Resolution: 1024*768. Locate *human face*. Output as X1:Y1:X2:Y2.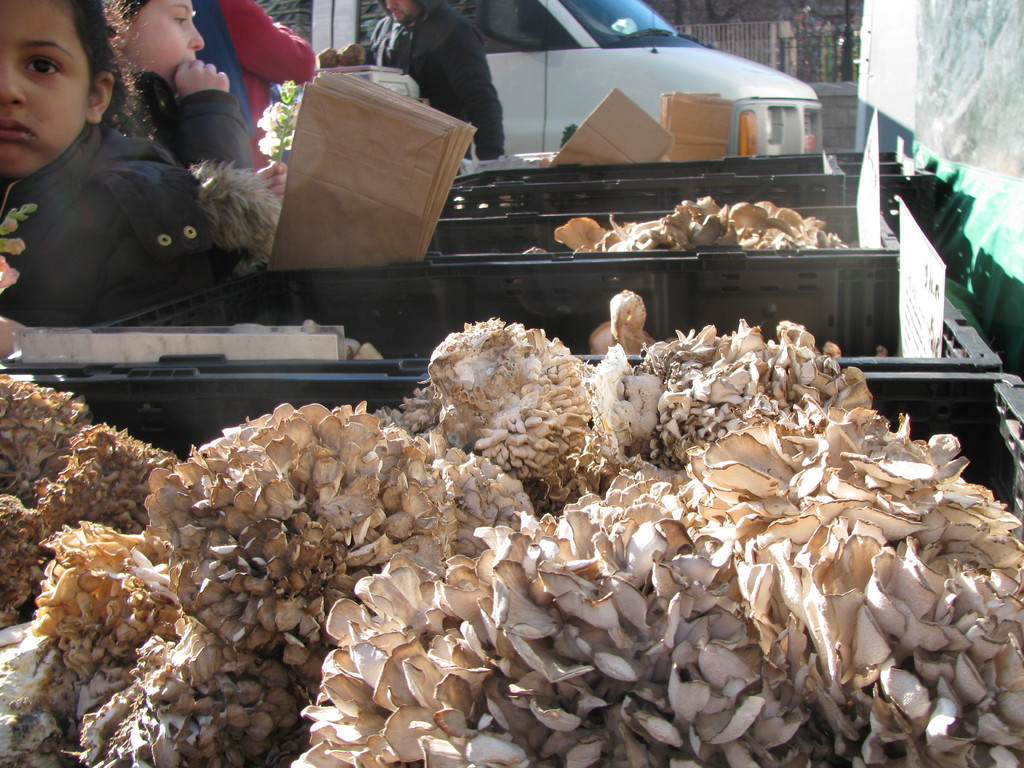
128:0:206:91.
